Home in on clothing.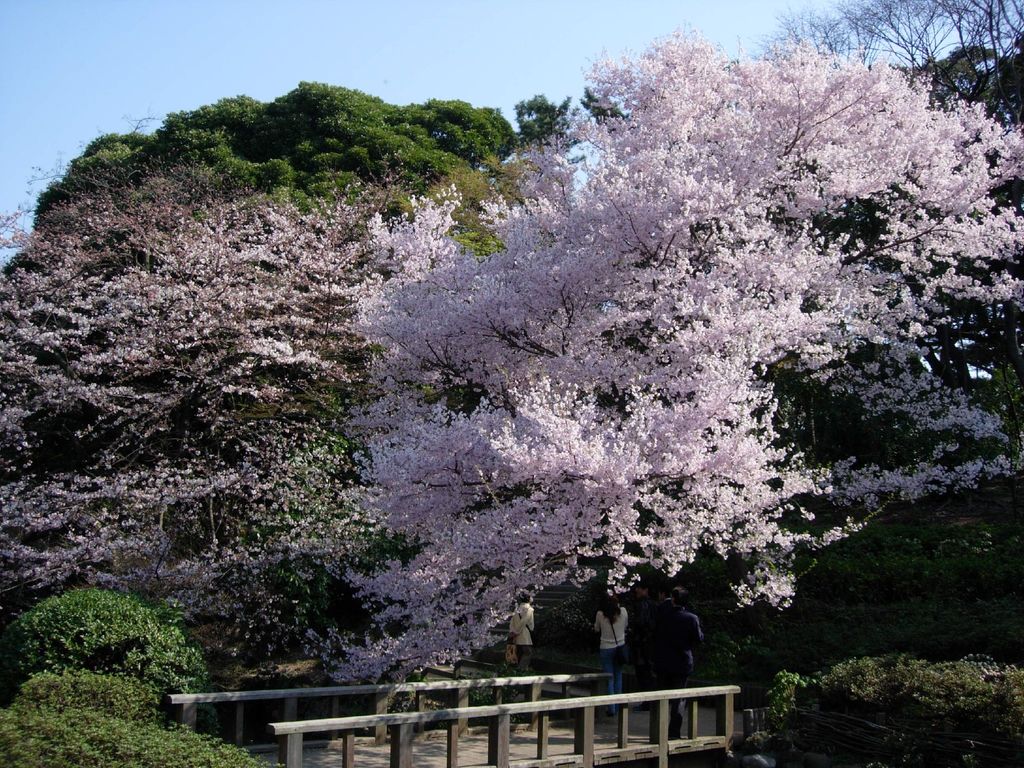
Homed in at x1=648, y1=606, x2=705, y2=745.
